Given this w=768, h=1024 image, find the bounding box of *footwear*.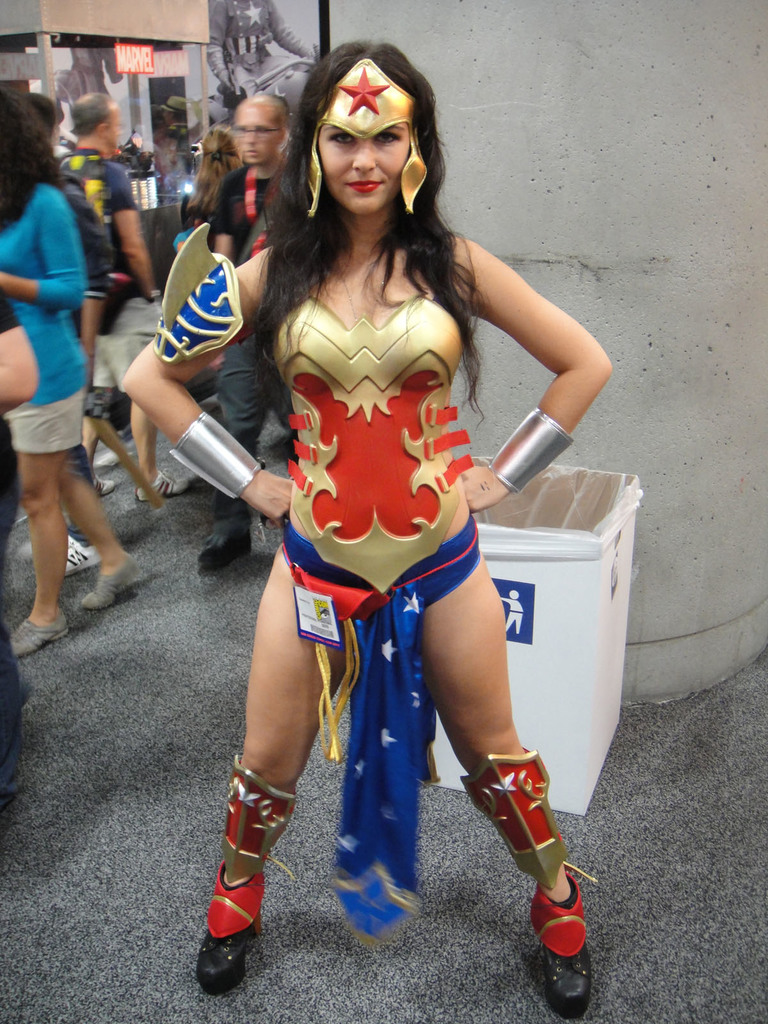
box(464, 749, 596, 1010).
